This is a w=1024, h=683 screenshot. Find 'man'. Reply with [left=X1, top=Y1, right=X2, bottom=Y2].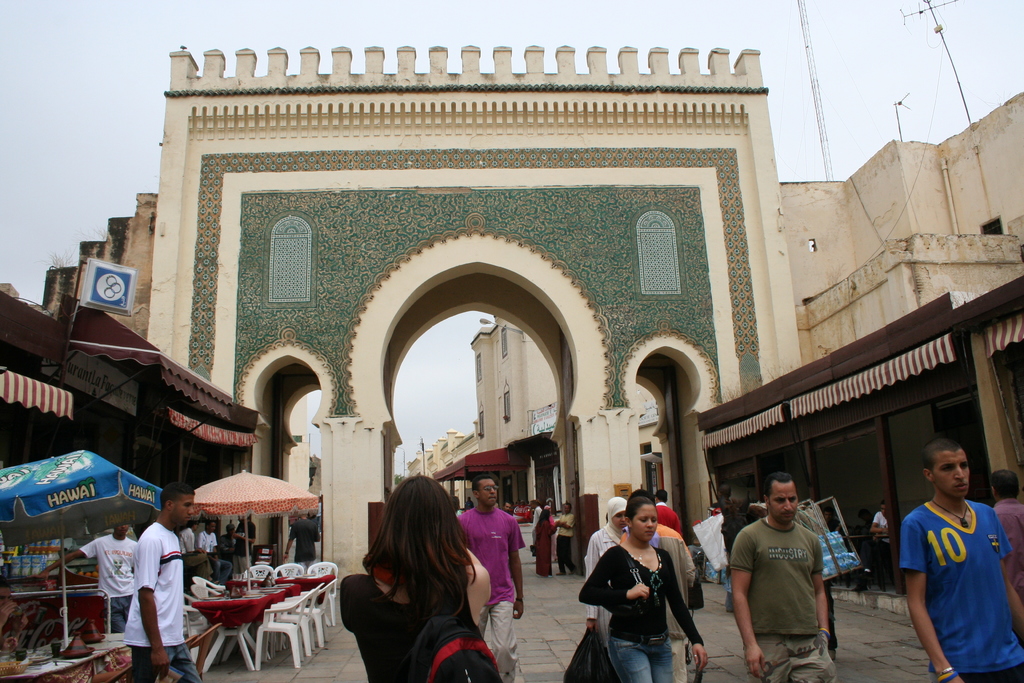
[left=460, top=472, right=527, bottom=682].
